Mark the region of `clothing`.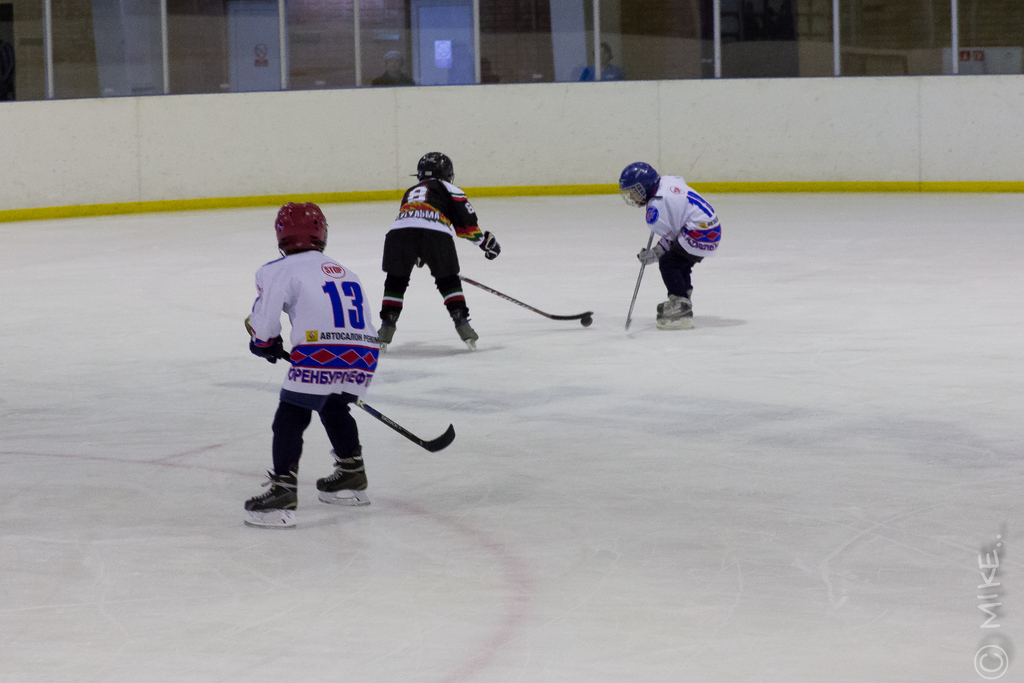
Region: bbox=(243, 263, 378, 486).
